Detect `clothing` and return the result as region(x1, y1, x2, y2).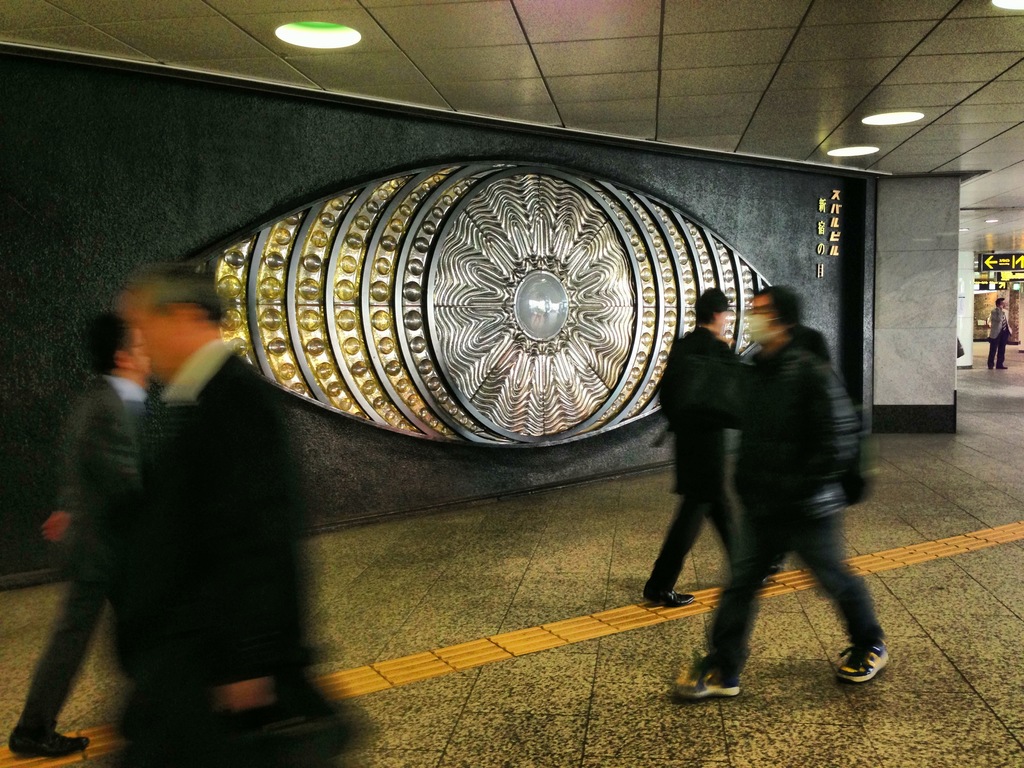
region(705, 329, 884, 673).
